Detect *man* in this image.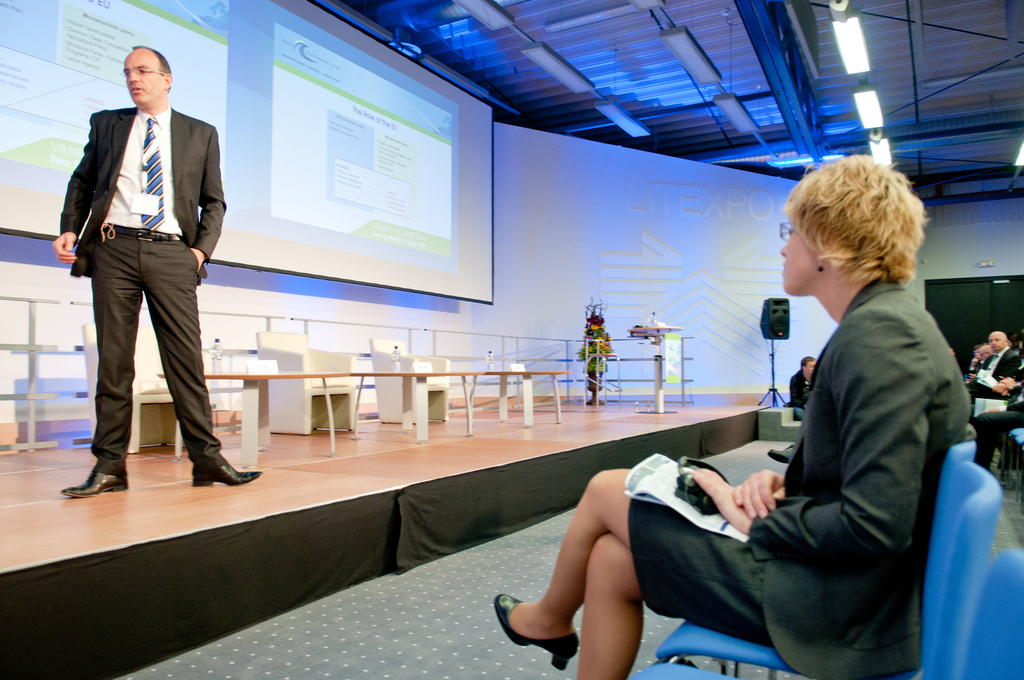
Detection: x1=967, y1=327, x2=1023, y2=407.
